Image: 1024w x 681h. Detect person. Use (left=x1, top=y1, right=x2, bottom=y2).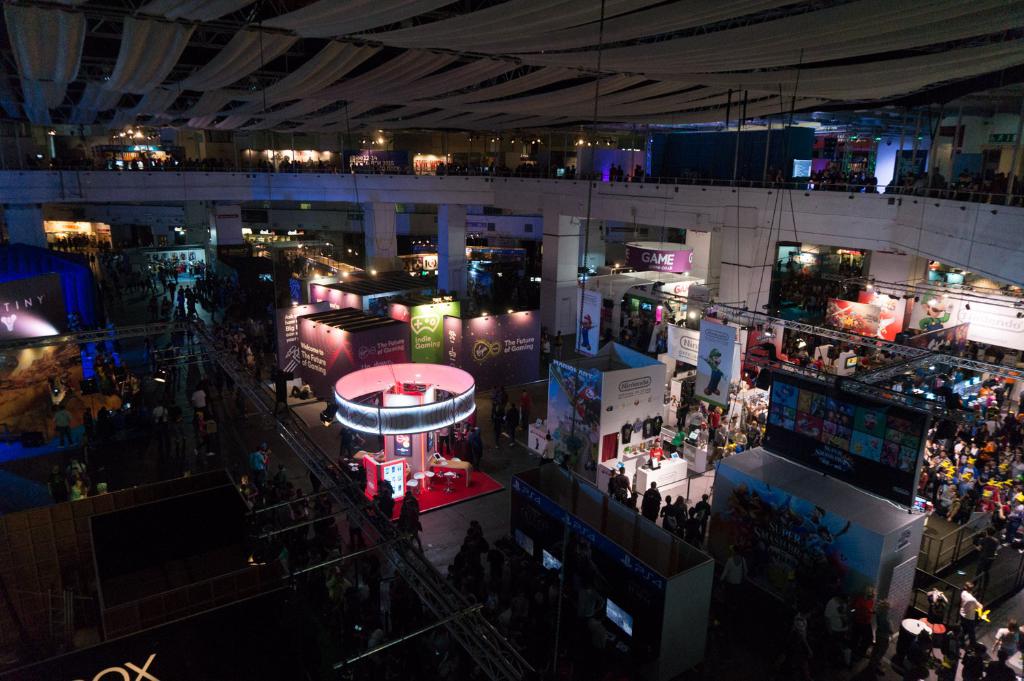
(left=73, top=475, right=90, bottom=501).
